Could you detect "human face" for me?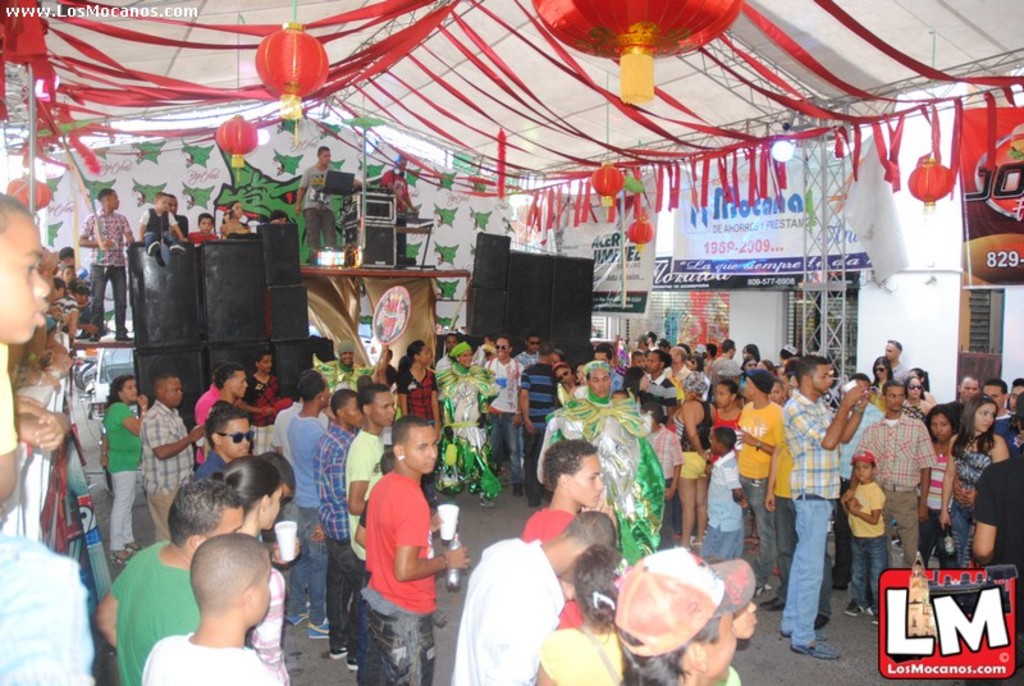
Detection result: bbox(221, 419, 248, 458).
